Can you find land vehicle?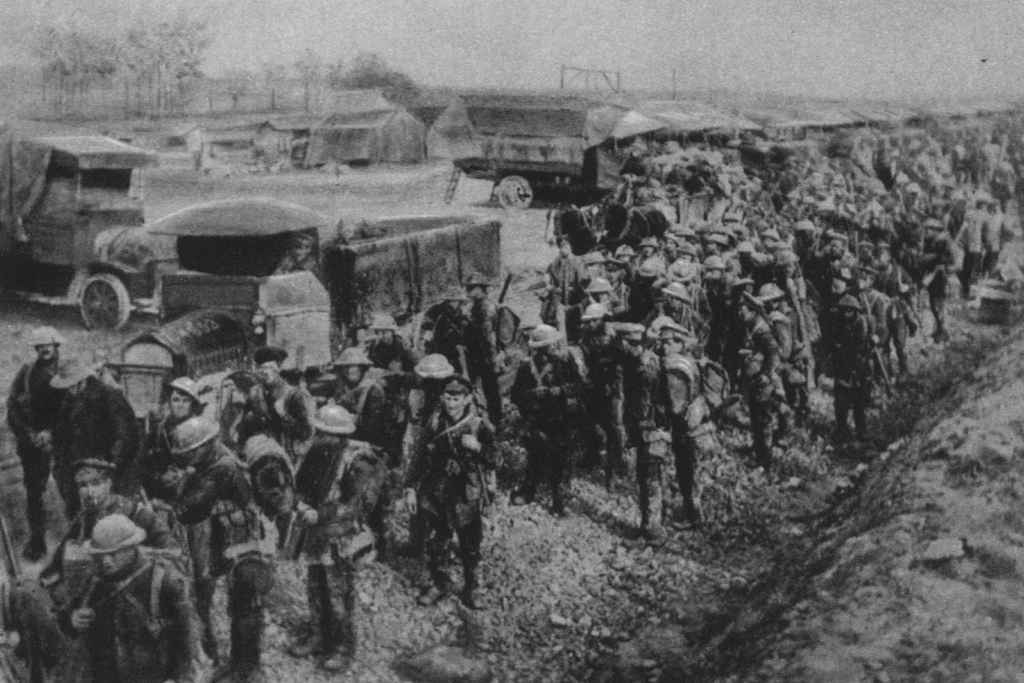
Yes, bounding box: box(16, 134, 178, 366).
